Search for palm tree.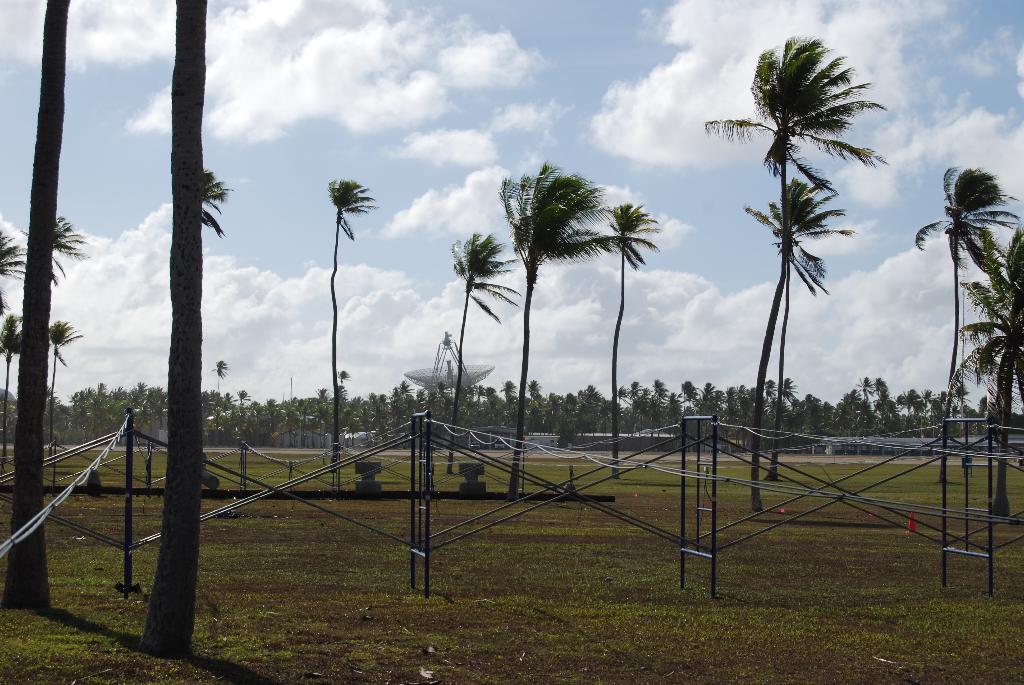
Found at pyautogui.locateOnScreen(447, 228, 525, 472).
